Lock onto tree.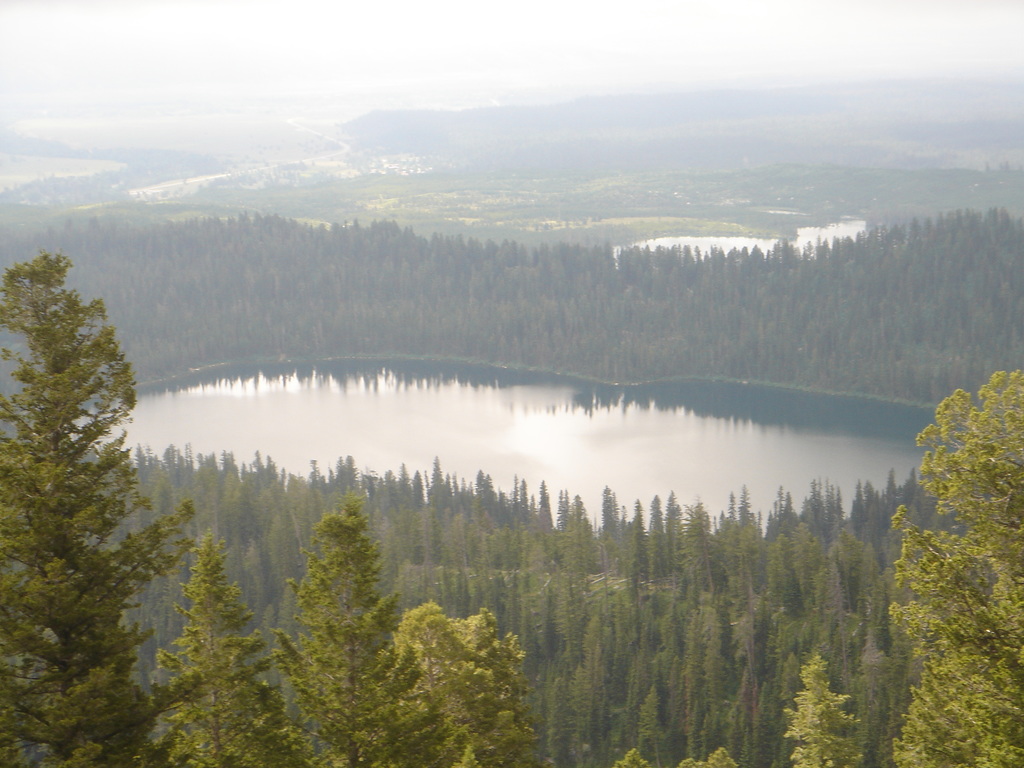
Locked: bbox=[610, 744, 652, 767].
